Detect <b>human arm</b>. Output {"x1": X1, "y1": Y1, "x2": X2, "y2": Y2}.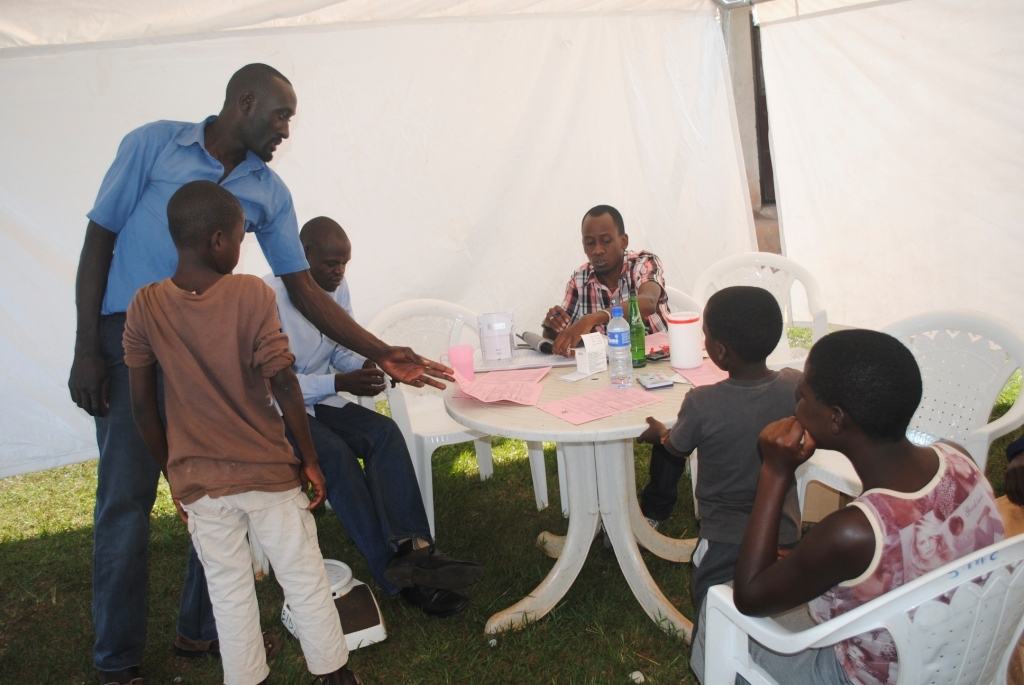
{"x1": 251, "y1": 196, "x2": 450, "y2": 390}.
